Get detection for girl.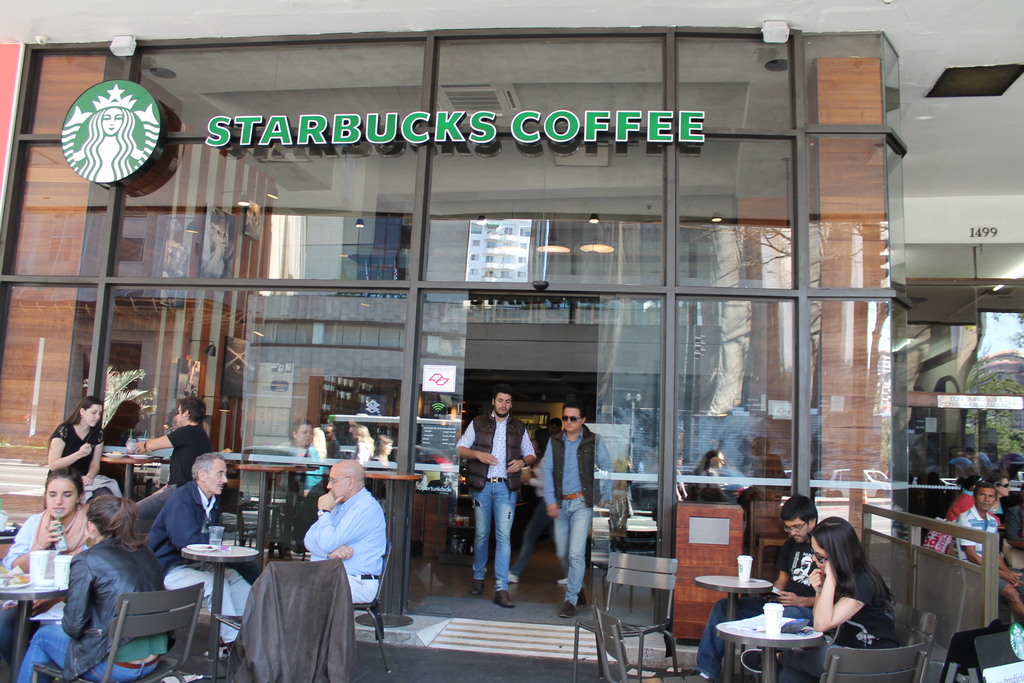
Detection: bbox=(777, 515, 898, 680).
